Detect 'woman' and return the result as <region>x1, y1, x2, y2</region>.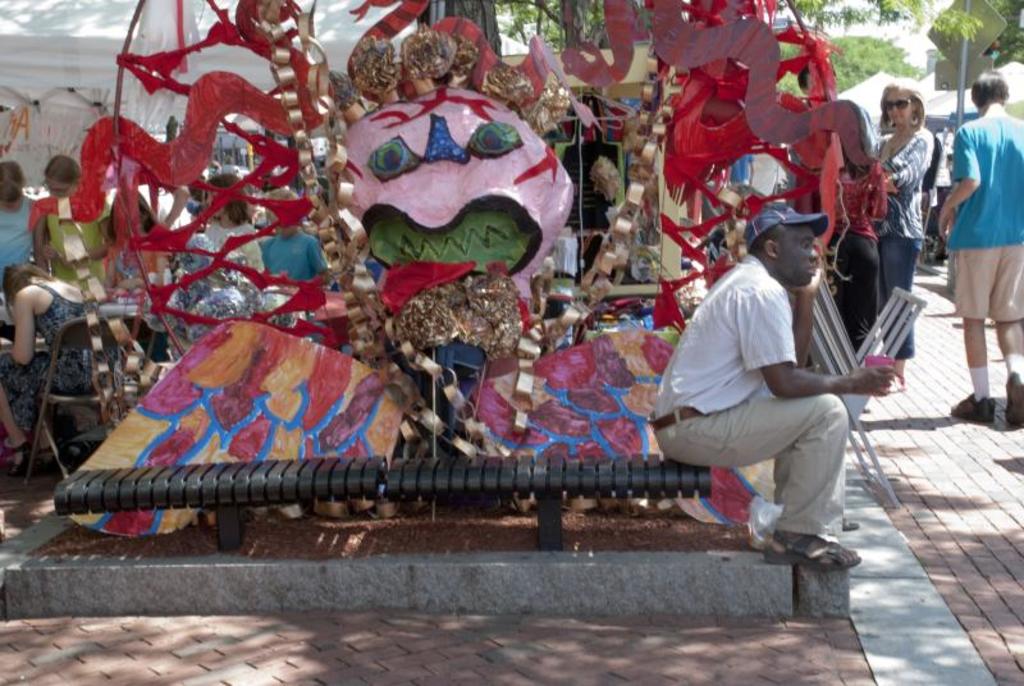
<region>868, 82, 938, 394</region>.
